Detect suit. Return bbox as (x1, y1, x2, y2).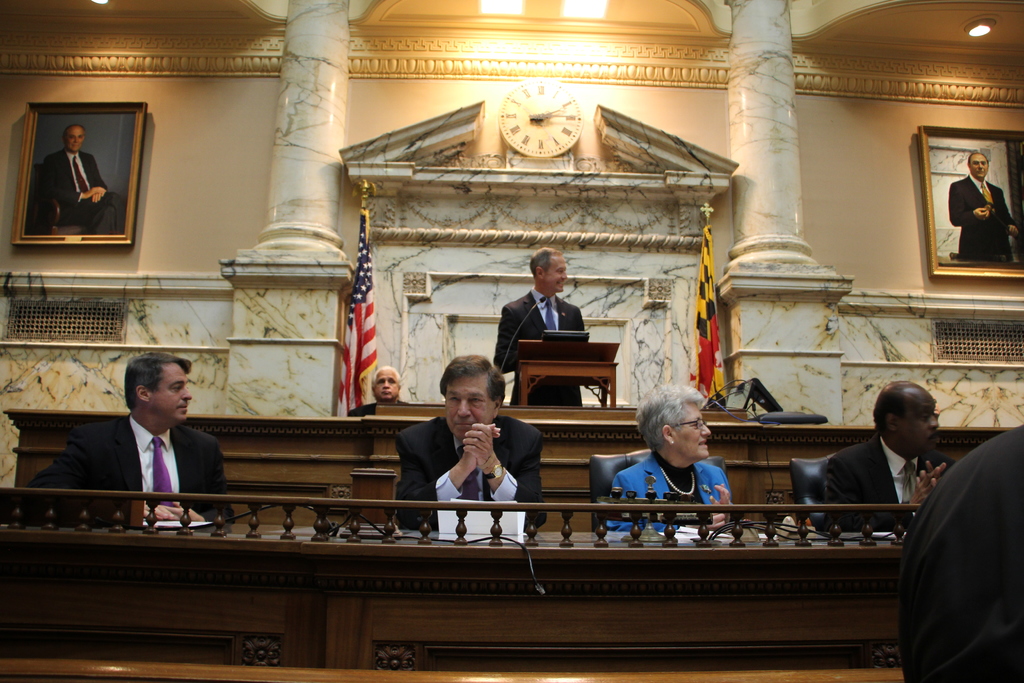
(493, 284, 587, 404).
